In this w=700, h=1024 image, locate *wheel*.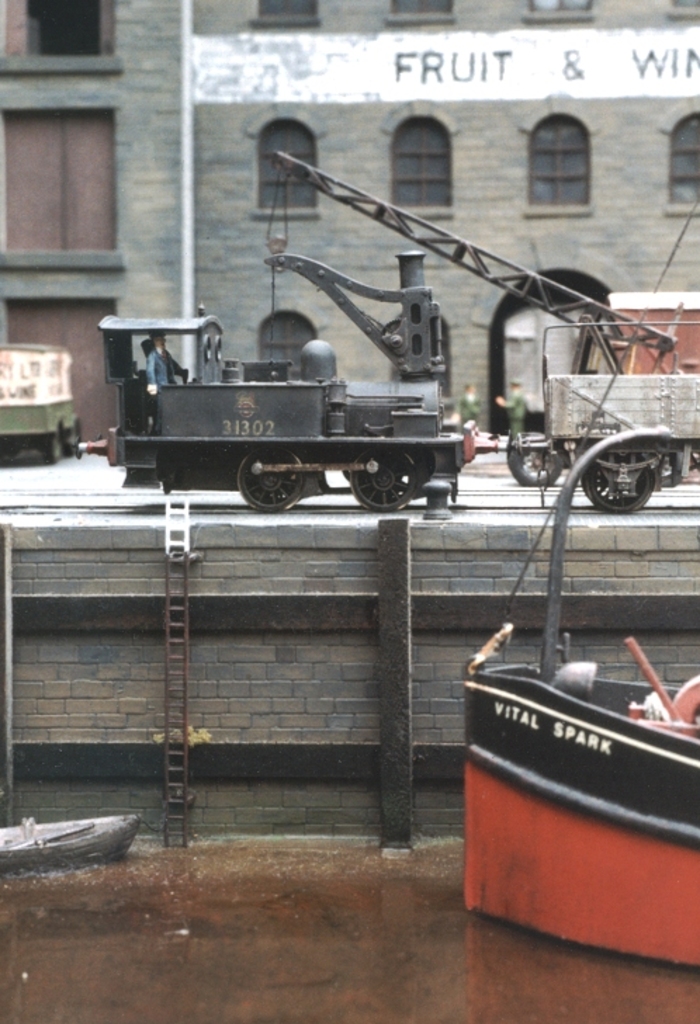
Bounding box: BBox(575, 445, 662, 511).
